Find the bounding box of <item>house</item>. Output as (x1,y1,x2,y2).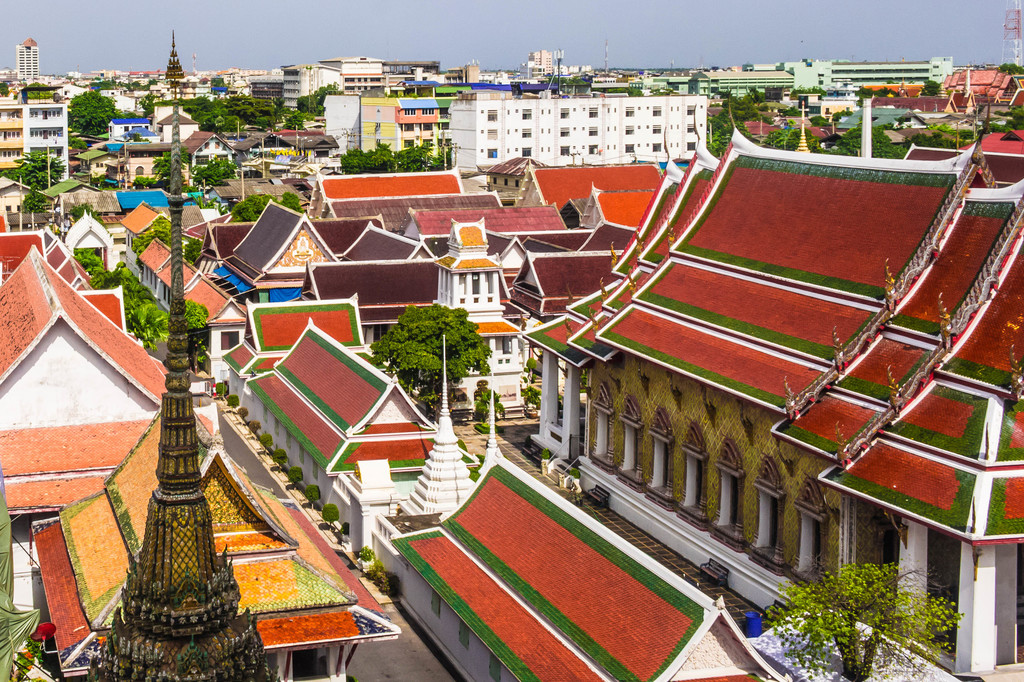
(13,33,38,79).
